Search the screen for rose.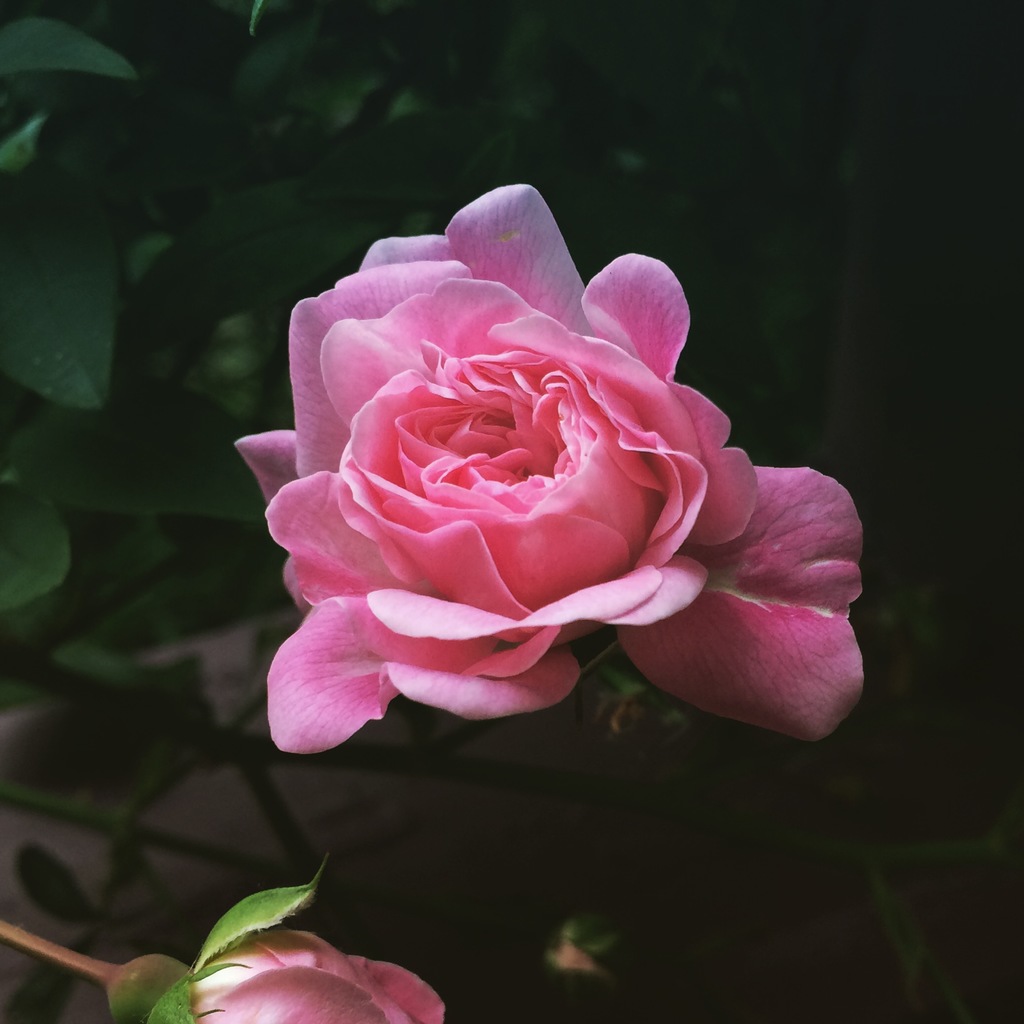
Found at pyautogui.locateOnScreen(228, 180, 870, 764).
